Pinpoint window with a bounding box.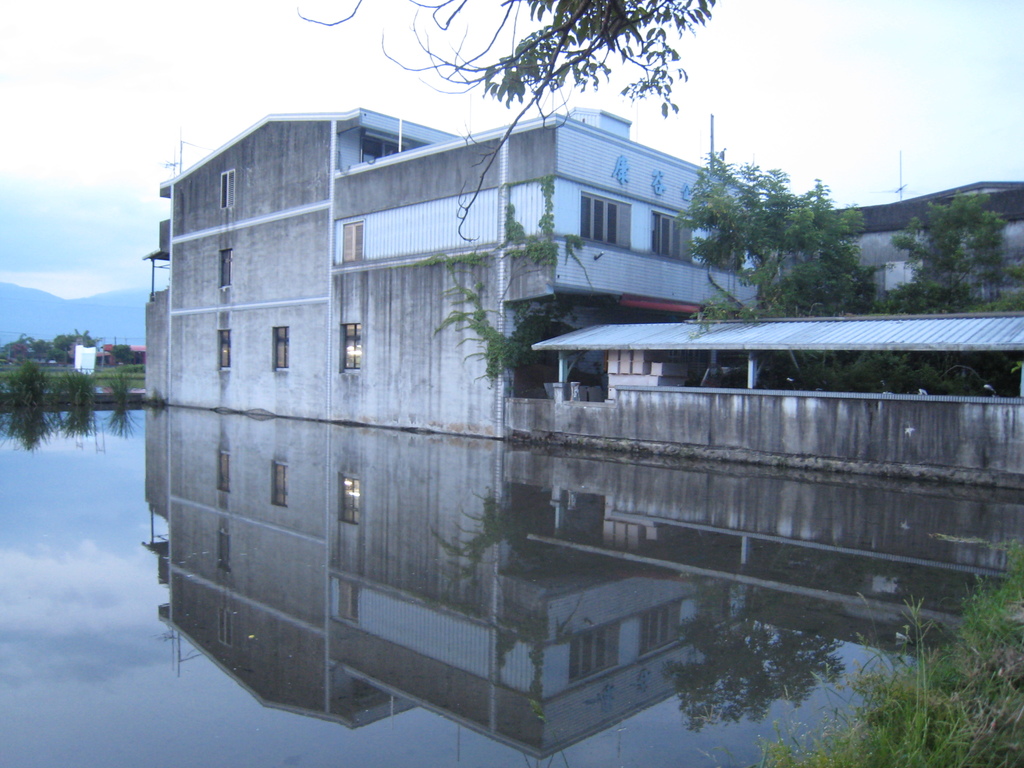
[274,326,292,371].
